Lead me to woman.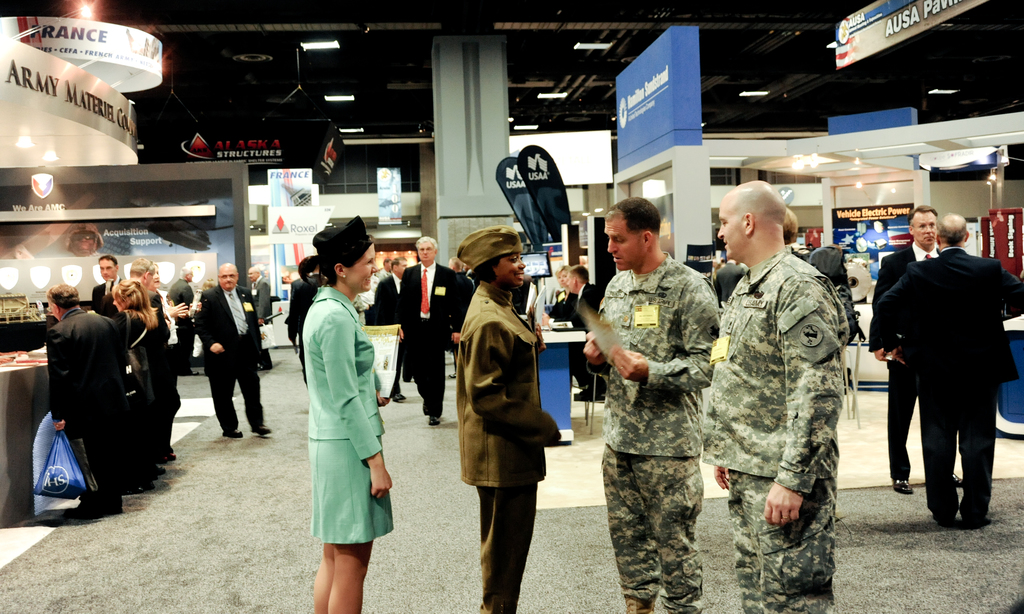
Lead to <box>305,216,394,613</box>.
